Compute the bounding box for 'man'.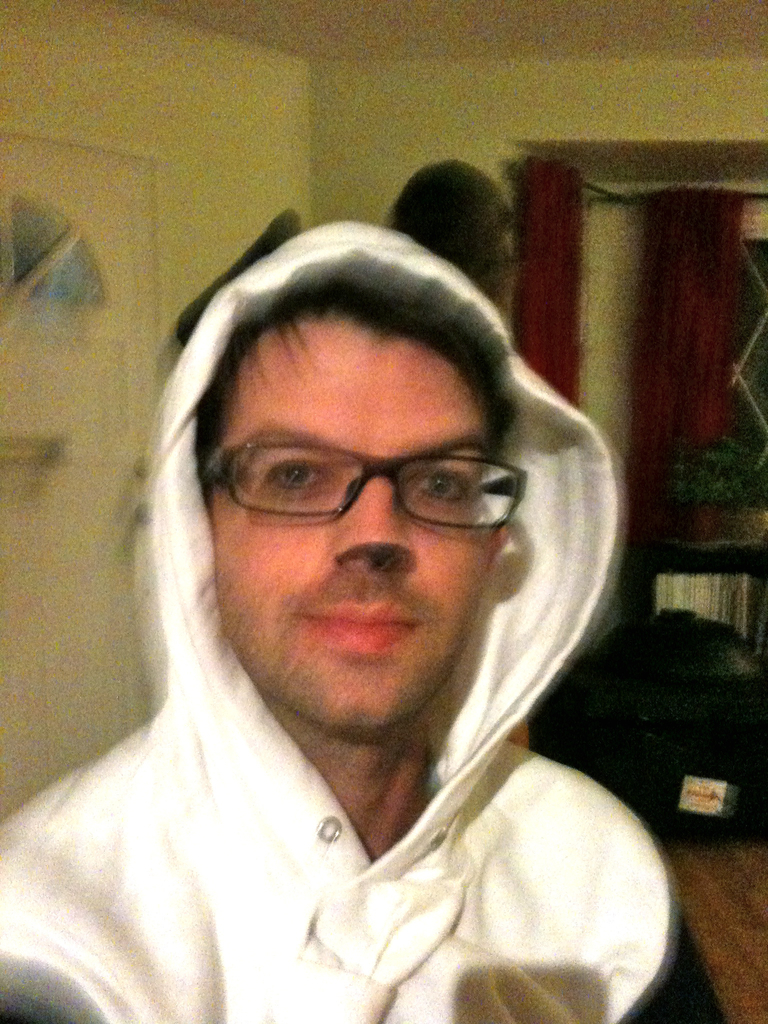
(x1=1, y1=152, x2=710, y2=1007).
